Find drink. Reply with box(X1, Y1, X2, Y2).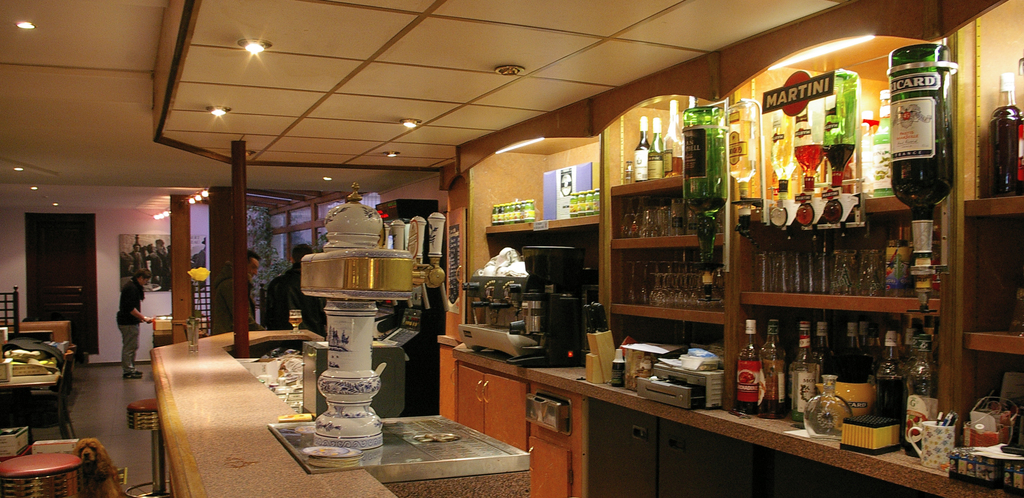
box(986, 100, 1023, 198).
